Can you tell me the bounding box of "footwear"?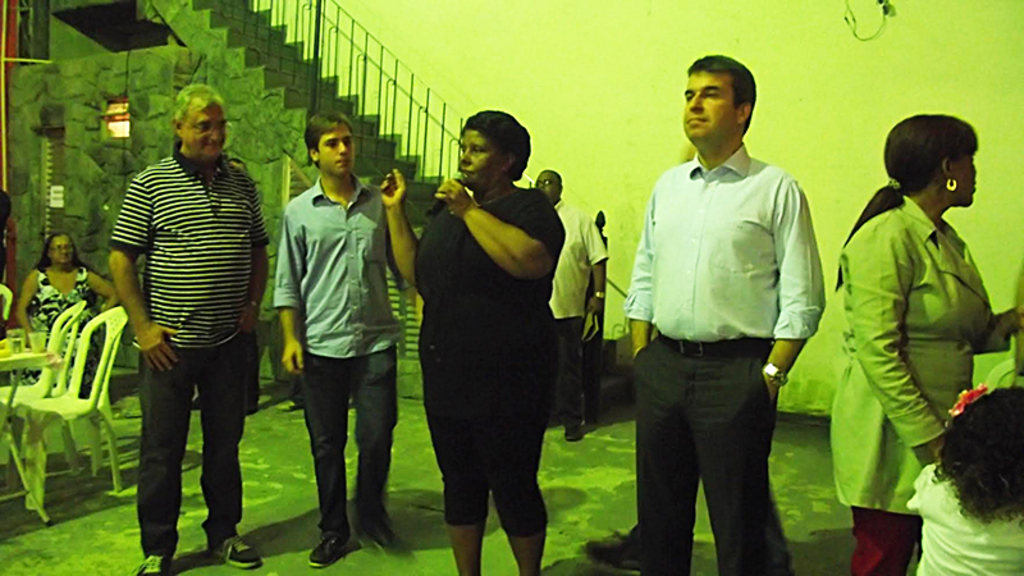
box(302, 507, 364, 561).
